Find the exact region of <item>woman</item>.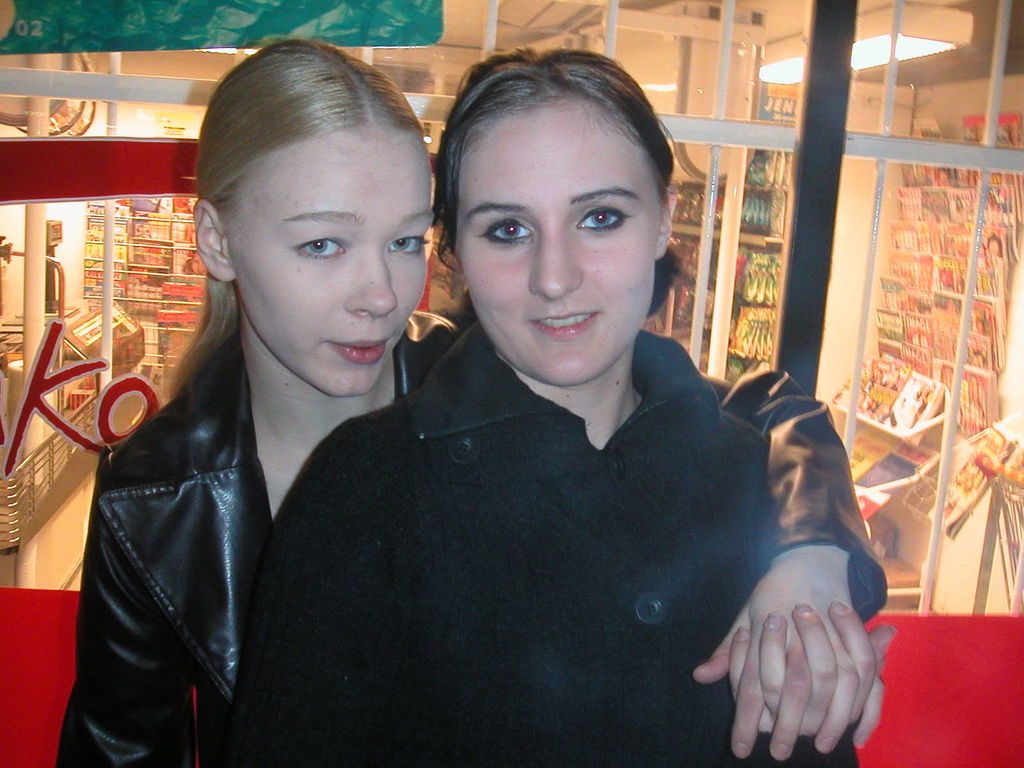
Exact region: bbox=(54, 35, 887, 767).
